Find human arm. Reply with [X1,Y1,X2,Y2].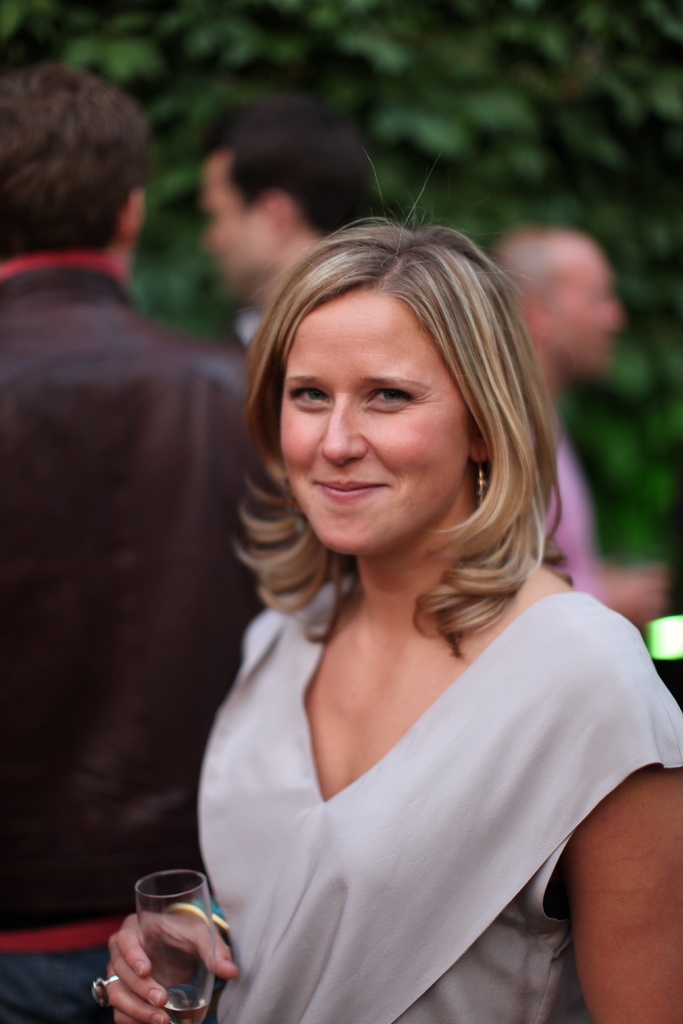
[564,748,682,1021].
